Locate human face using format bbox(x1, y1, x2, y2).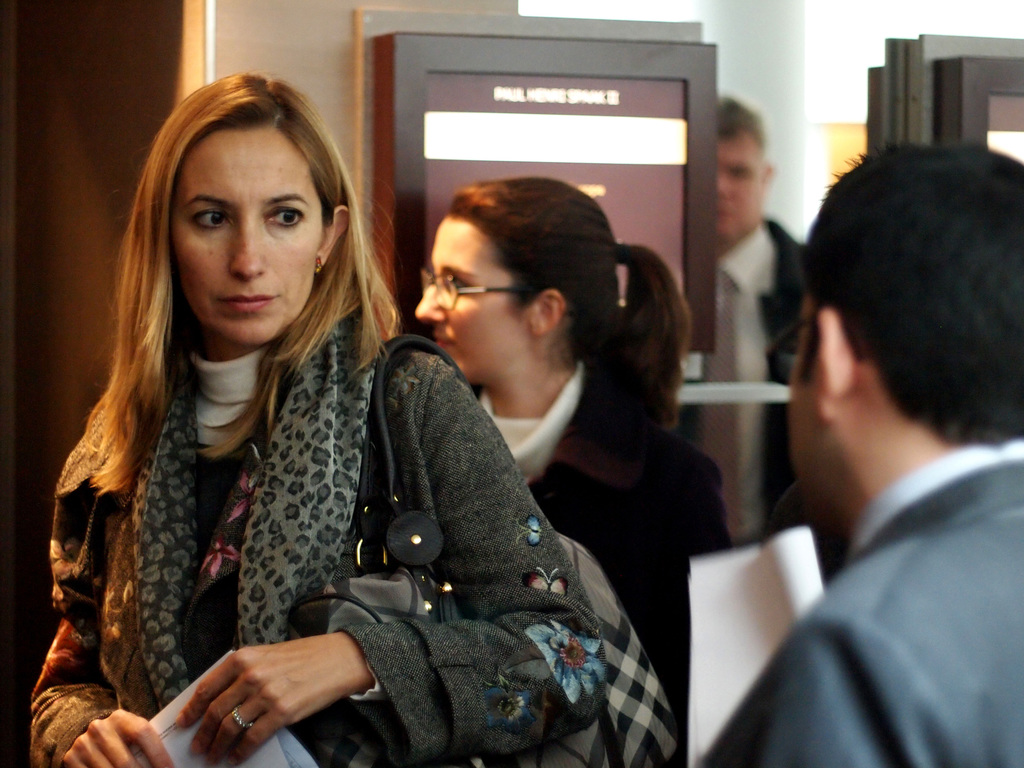
bbox(410, 214, 528, 386).
